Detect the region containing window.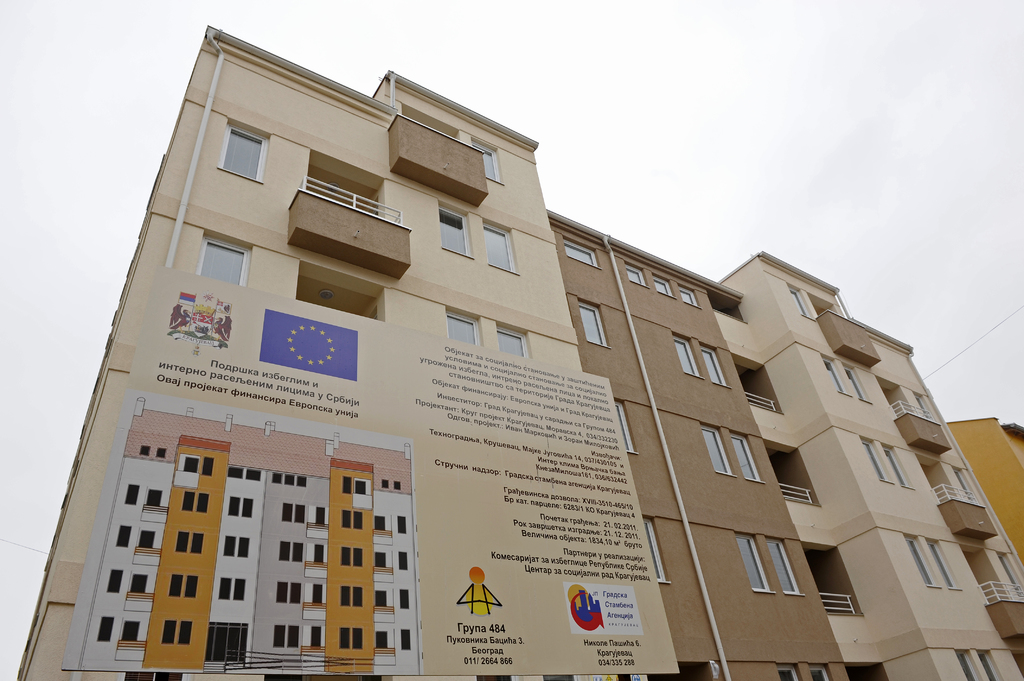
x1=981 y1=653 x2=997 y2=680.
